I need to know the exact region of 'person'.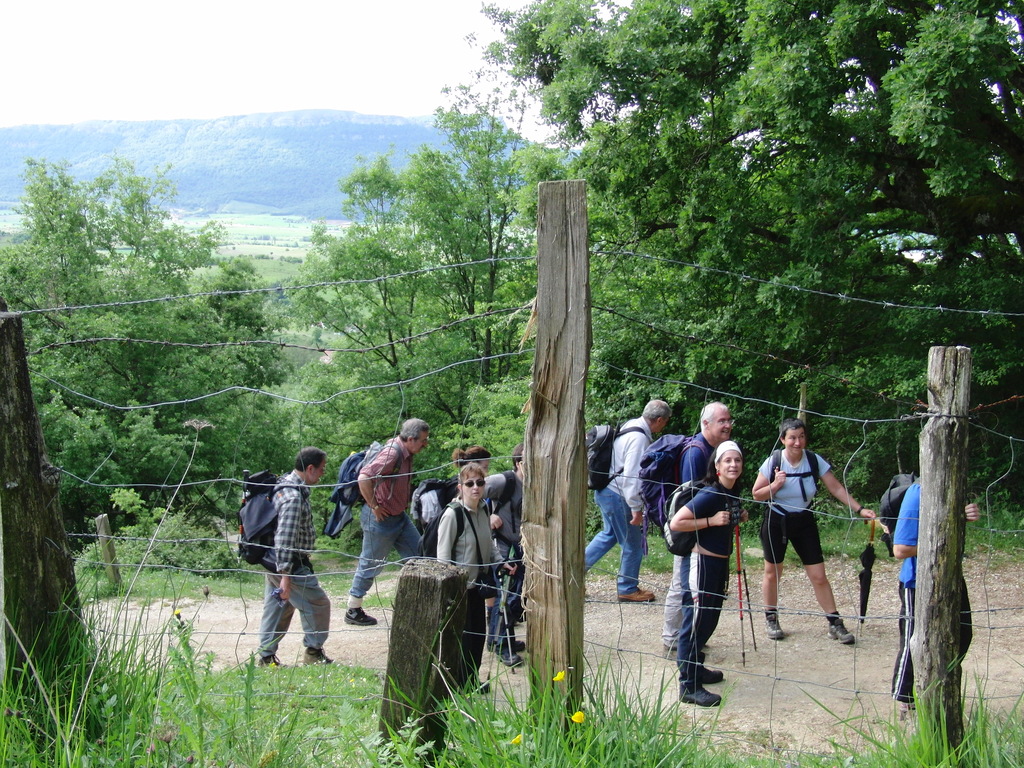
Region: <bbox>255, 447, 335, 665</bbox>.
